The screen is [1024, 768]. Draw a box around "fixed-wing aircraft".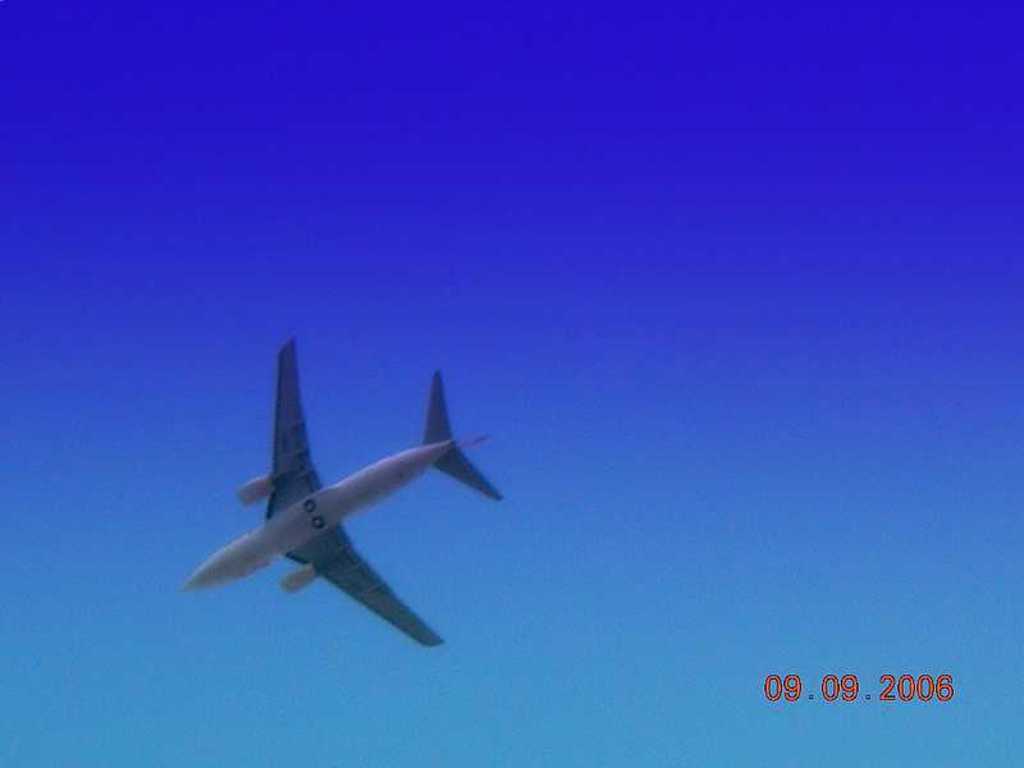
region(169, 349, 499, 668).
